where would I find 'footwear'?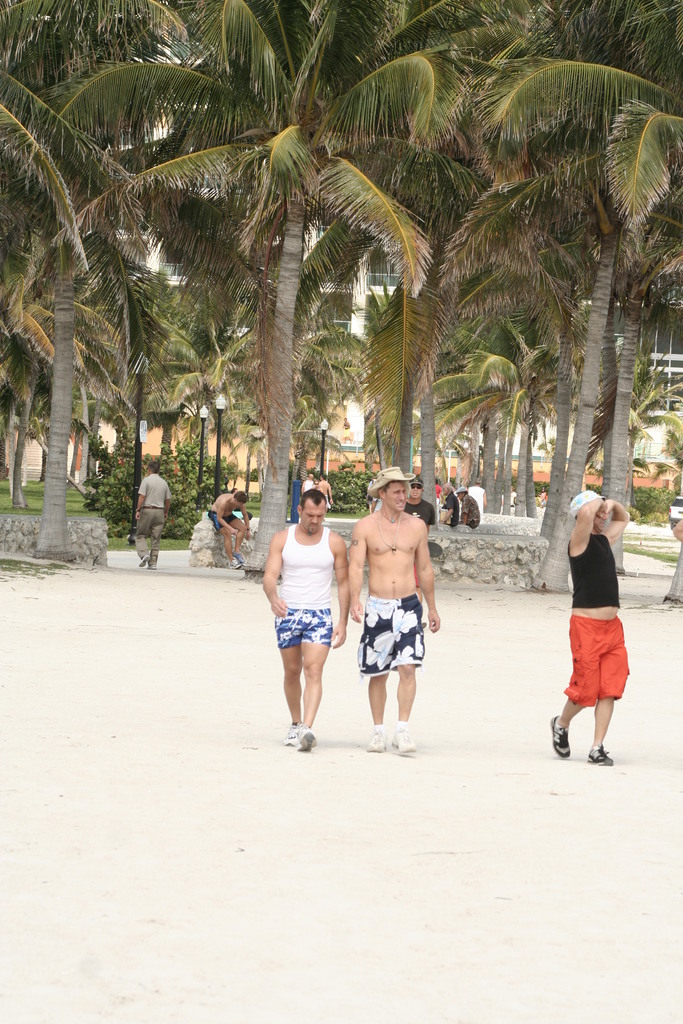
At <box>138,560,148,567</box>.
